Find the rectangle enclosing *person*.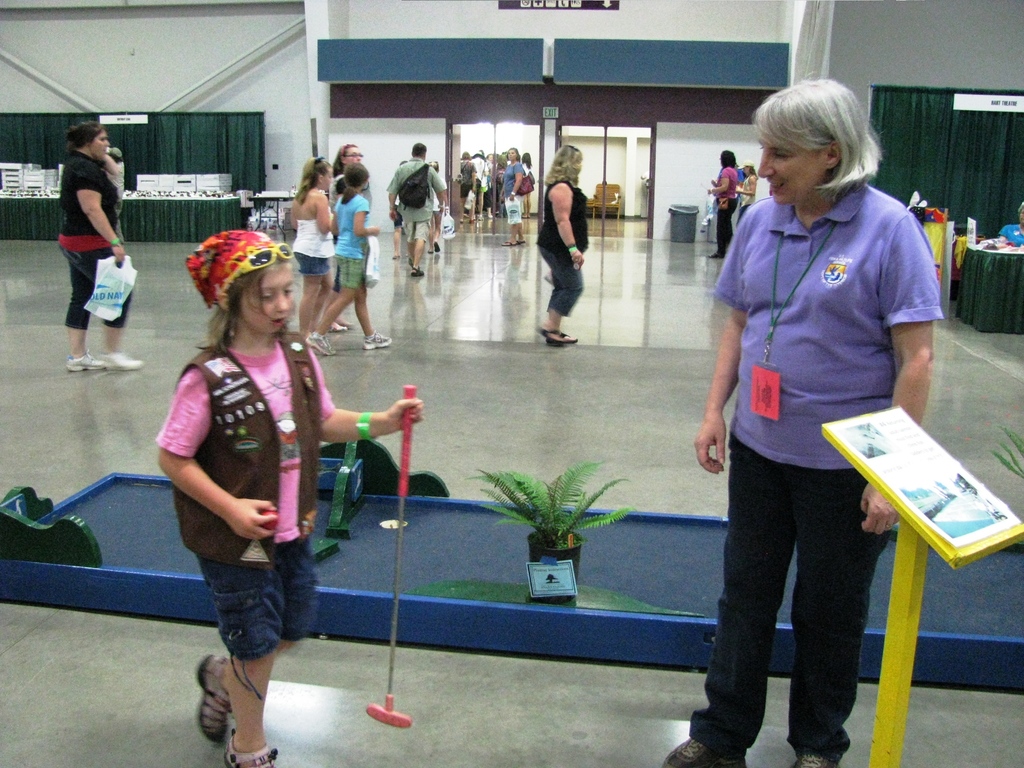
[150,229,425,767].
